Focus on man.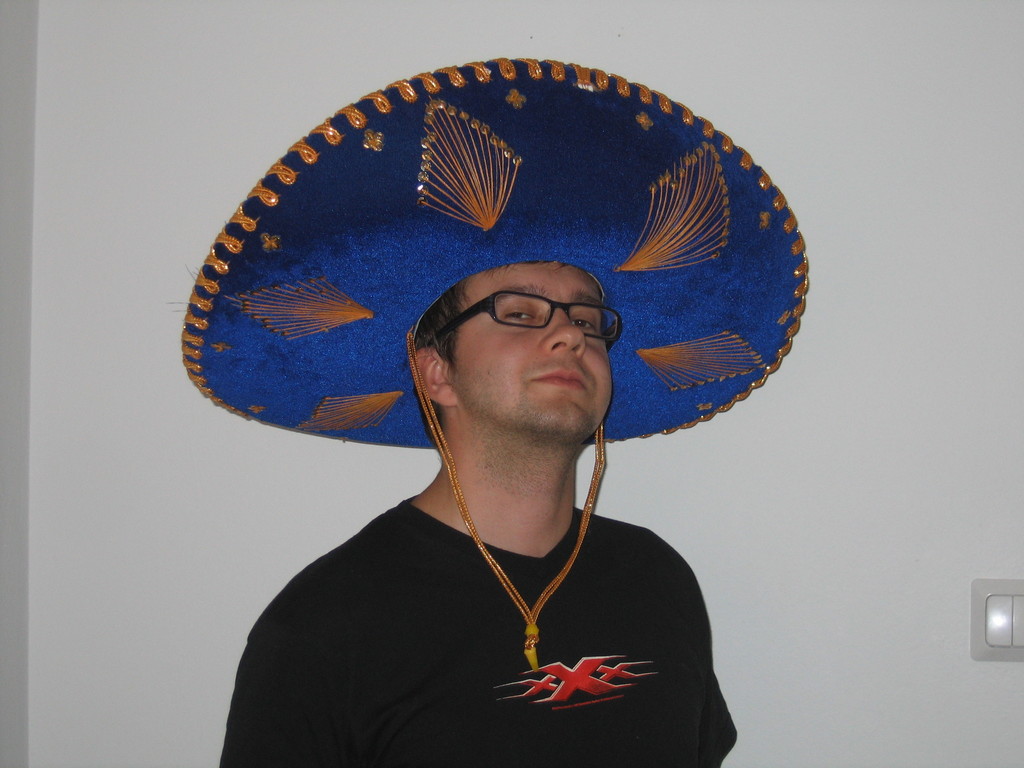
Focused at x1=177, y1=58, x2=808, y2=767.
